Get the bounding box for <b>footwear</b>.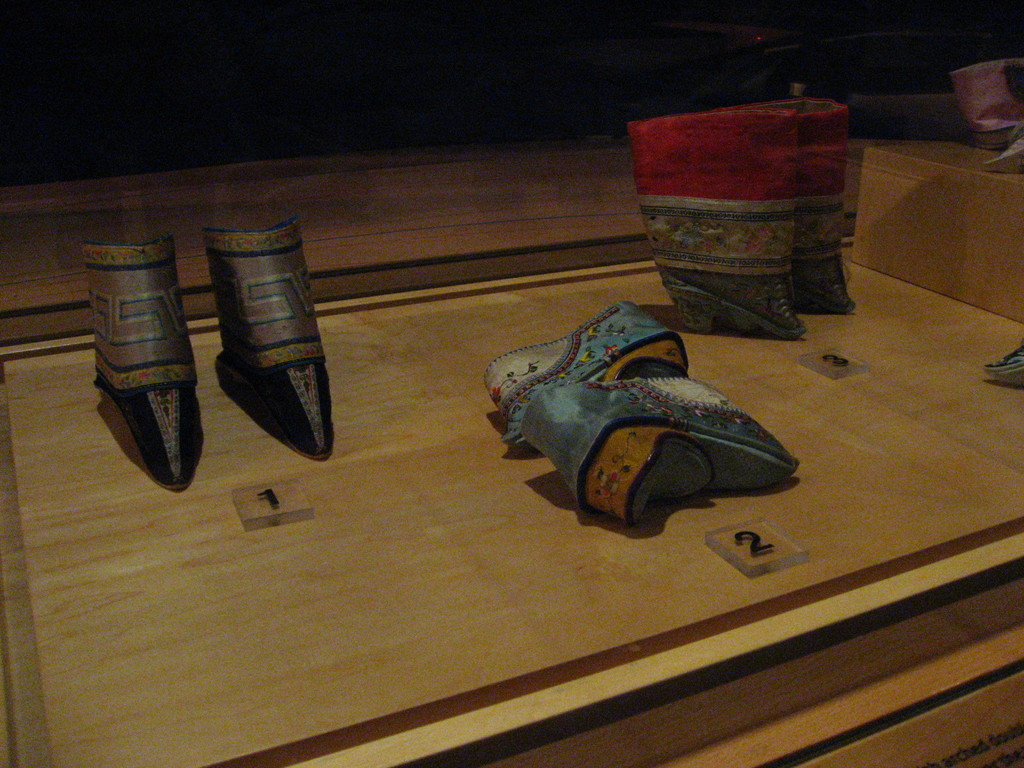
box=[79, 243, 220, 495].
